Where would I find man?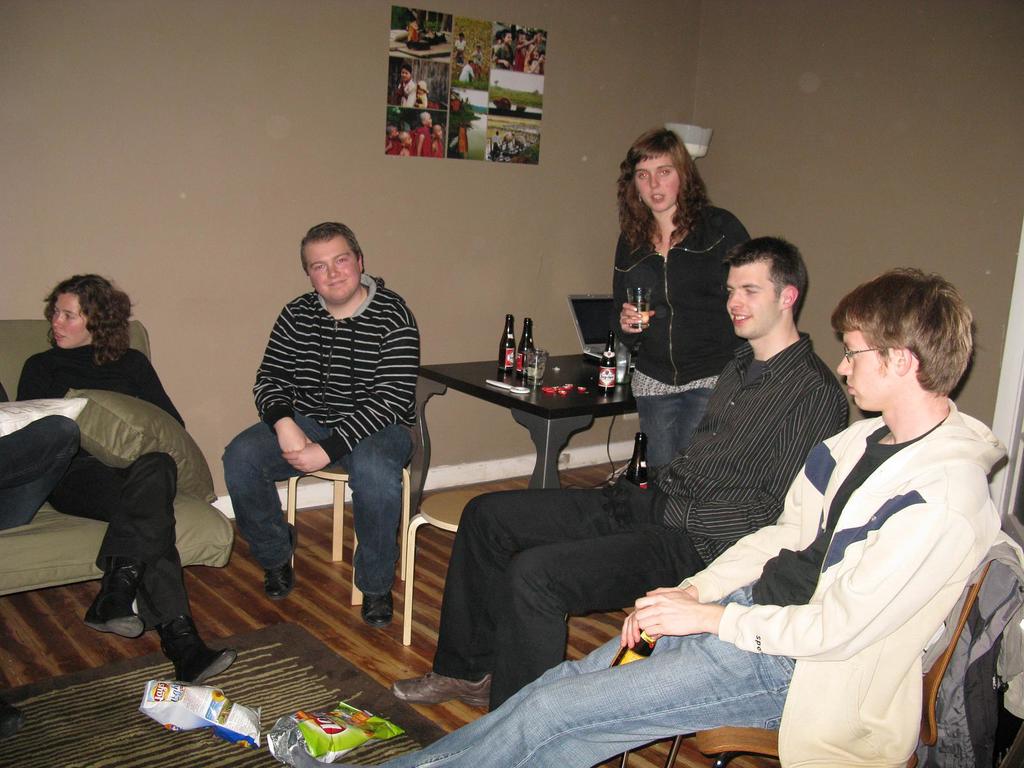
At Rect(385, 234, 852, 717).
